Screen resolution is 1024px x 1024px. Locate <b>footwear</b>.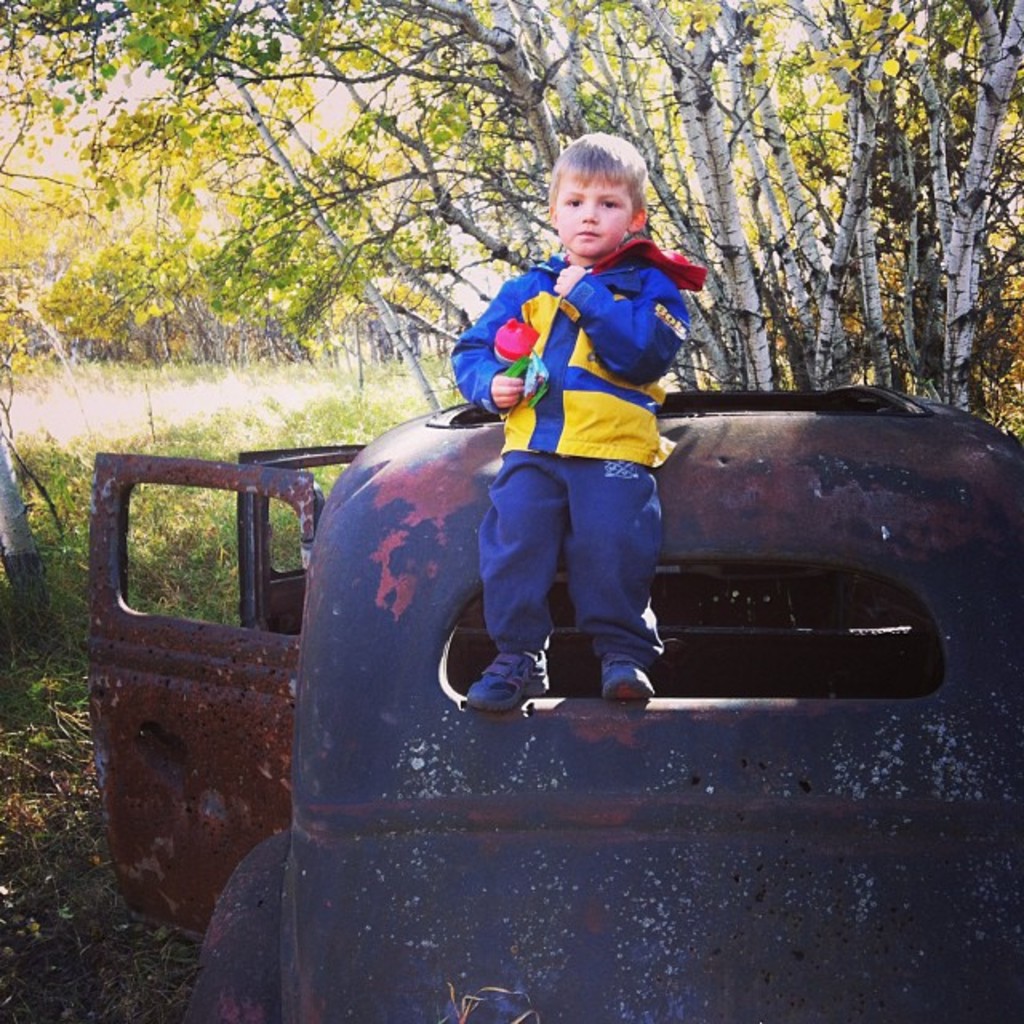
box(464, 651, 549, 717).
